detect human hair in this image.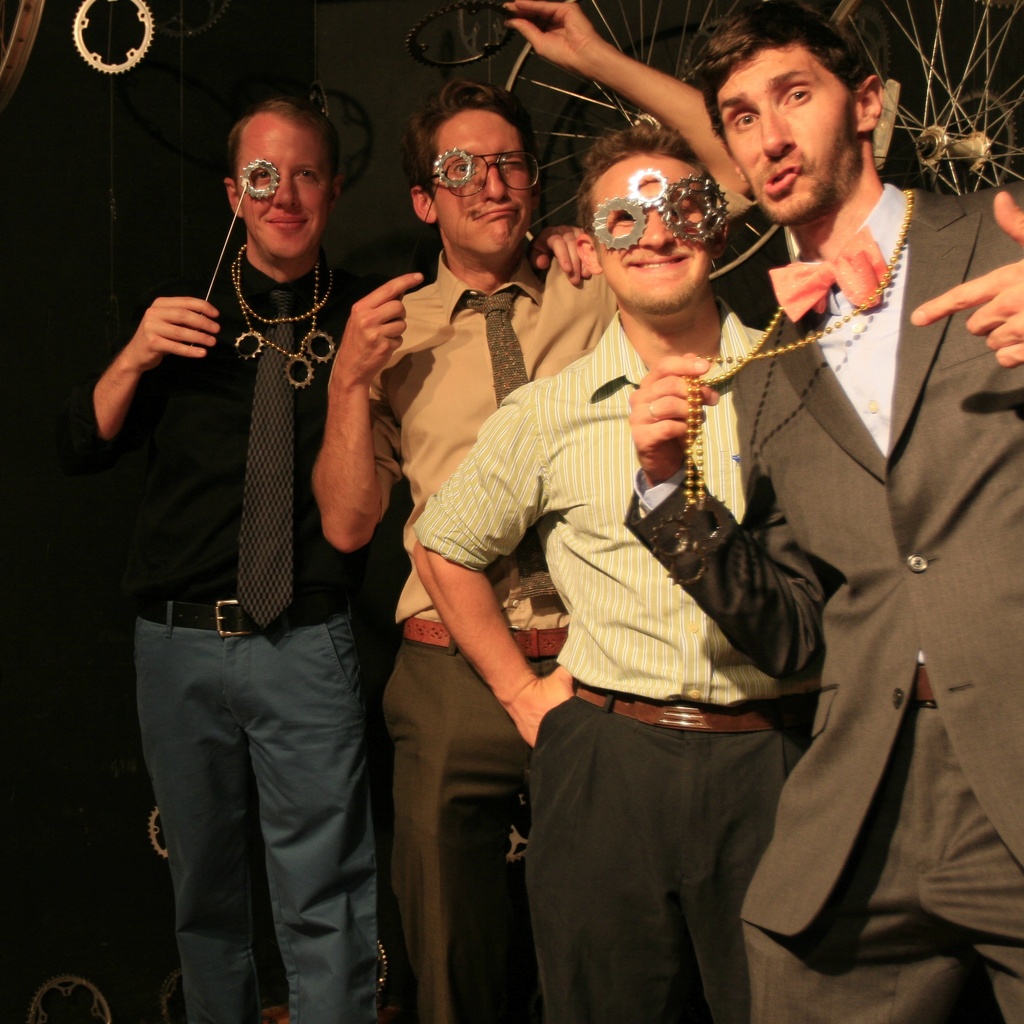
Detection: (left=699, top=1, right=876, bottom=144).
